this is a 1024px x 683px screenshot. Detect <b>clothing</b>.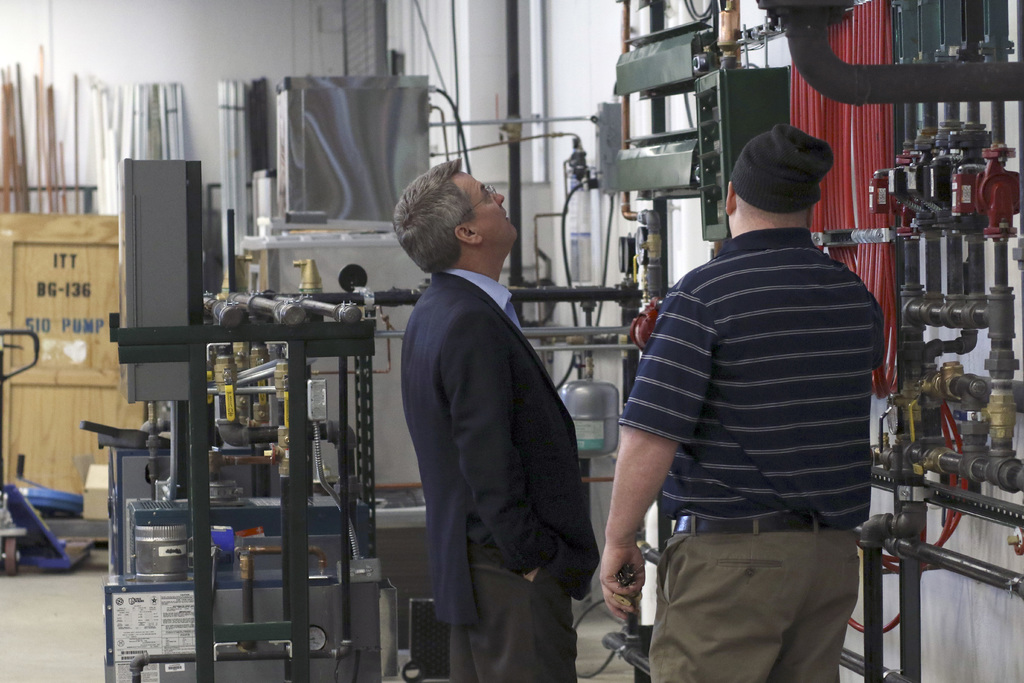
(403,269,598,682).
